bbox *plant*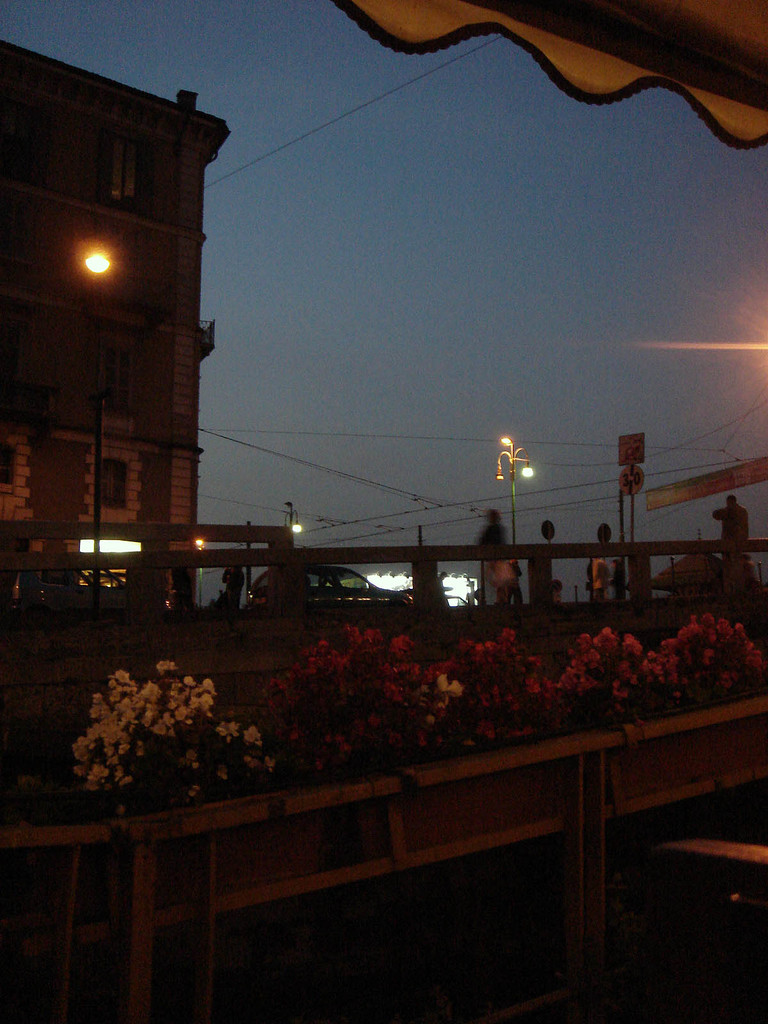
[53,668,289,827]
